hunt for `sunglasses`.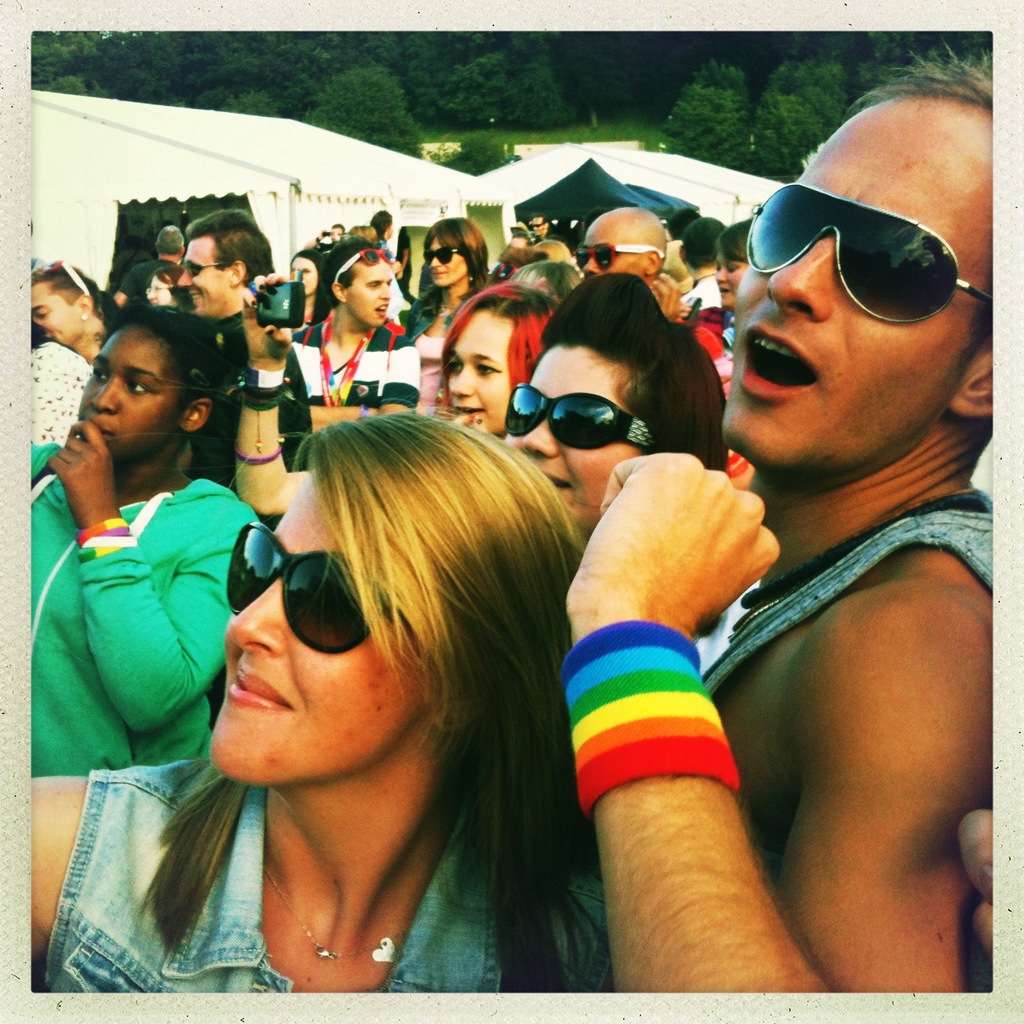
Hunted down at crop(223, 522, 391, 655).
